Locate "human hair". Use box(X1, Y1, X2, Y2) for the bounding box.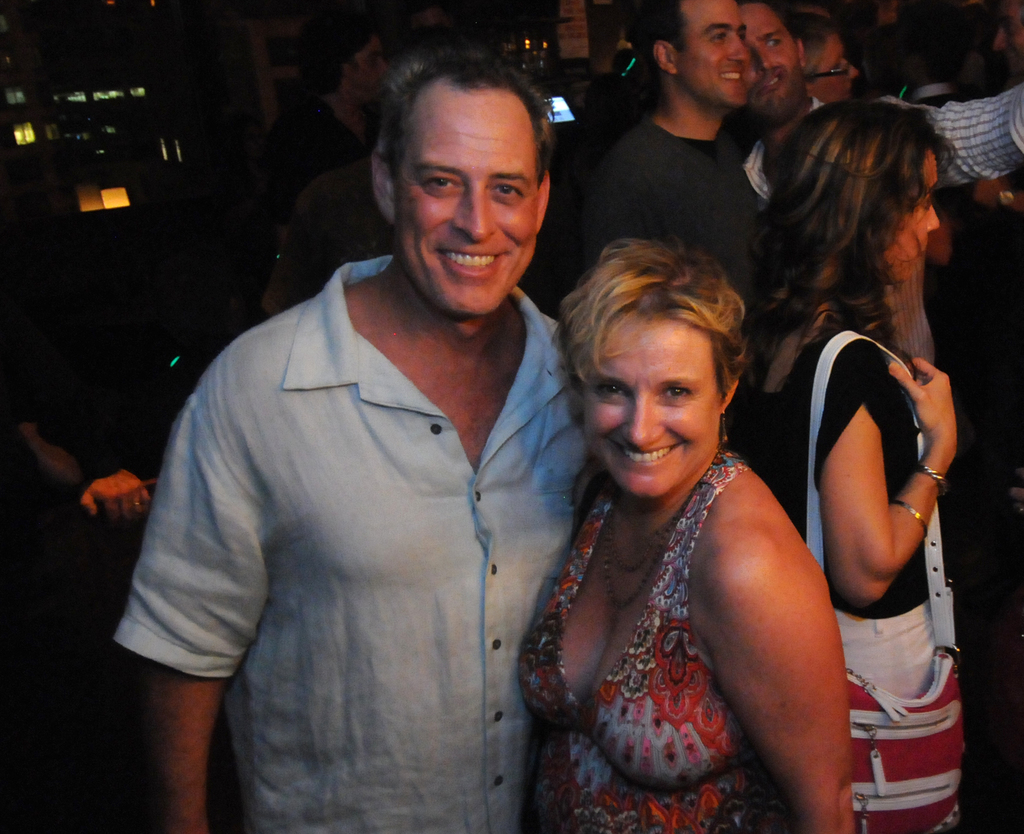
box(374, 47, 548, 186).
